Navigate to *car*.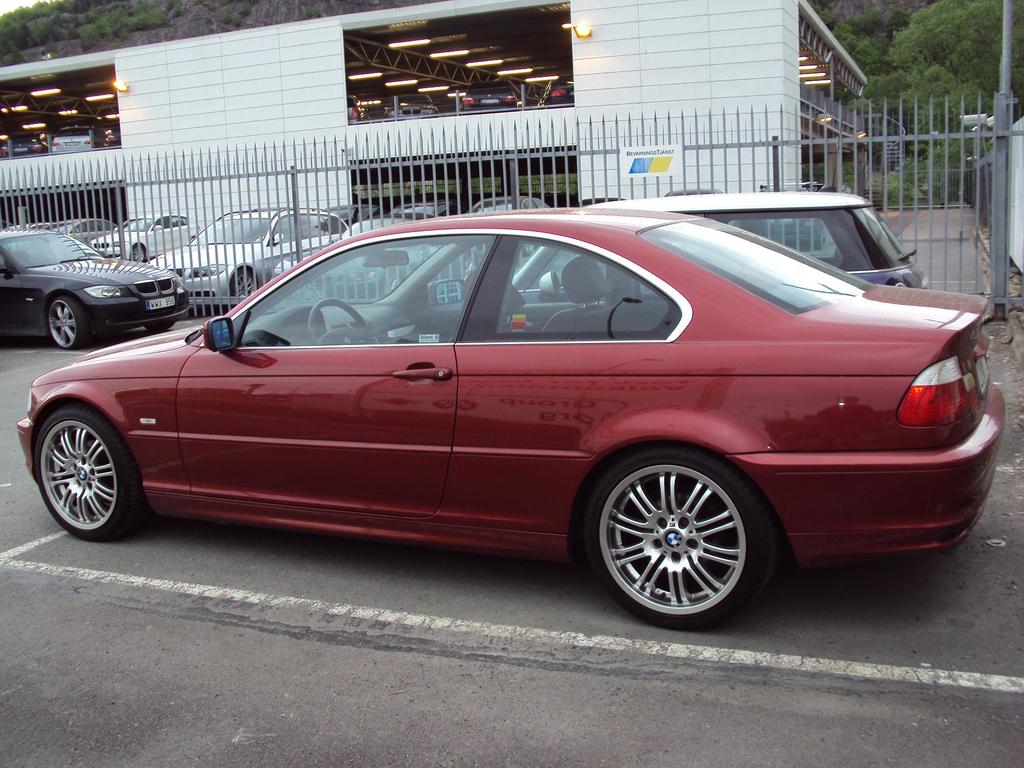
Navigation target: (391, 193, 453, 213).
